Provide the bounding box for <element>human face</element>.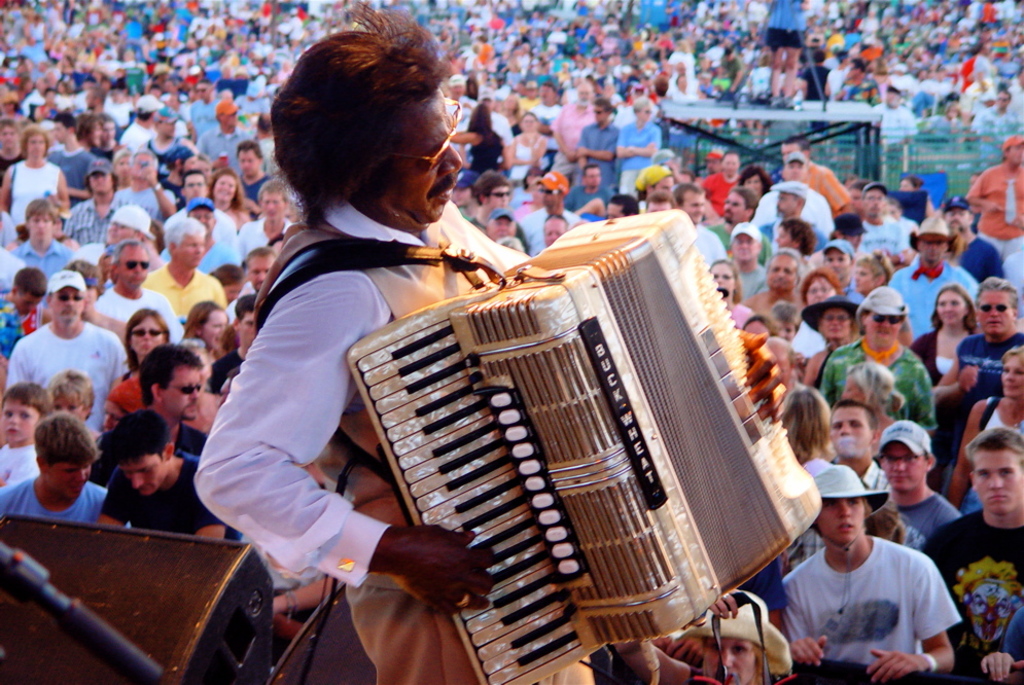
(973, 284, 1017, 341).
